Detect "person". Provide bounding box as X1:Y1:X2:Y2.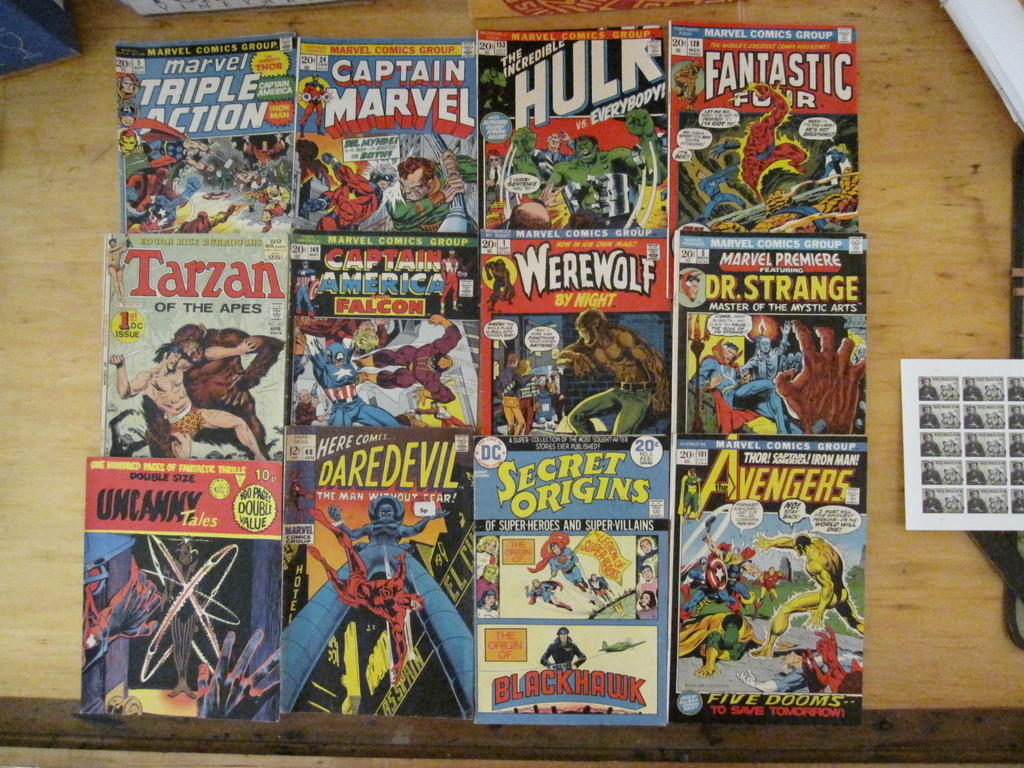
291:259:317:323.
